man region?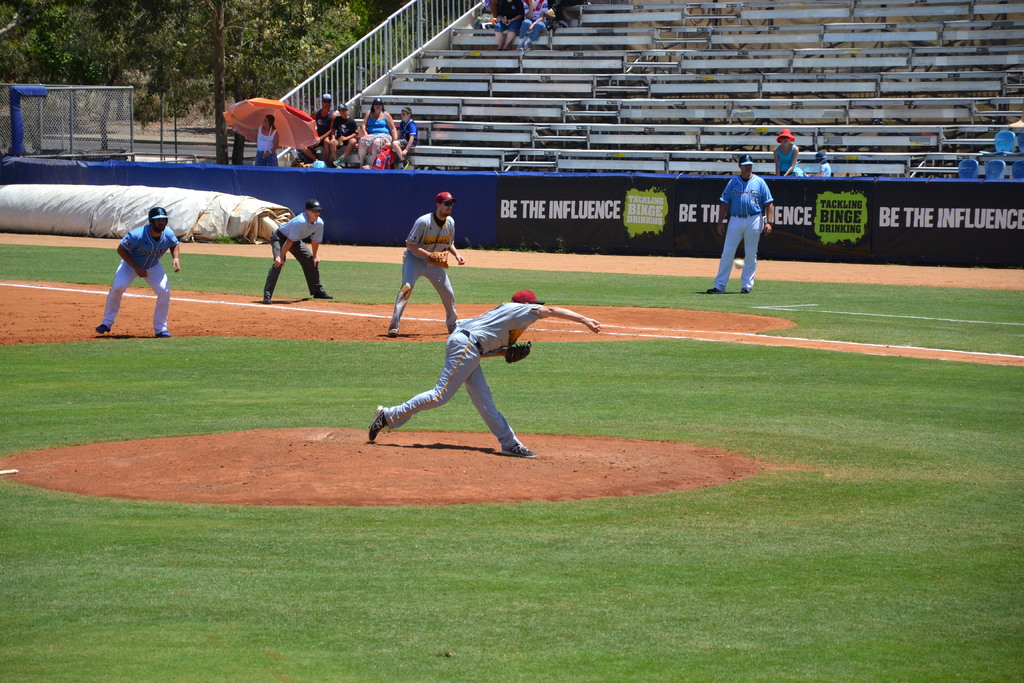
box(301, 94, 334, 160)
